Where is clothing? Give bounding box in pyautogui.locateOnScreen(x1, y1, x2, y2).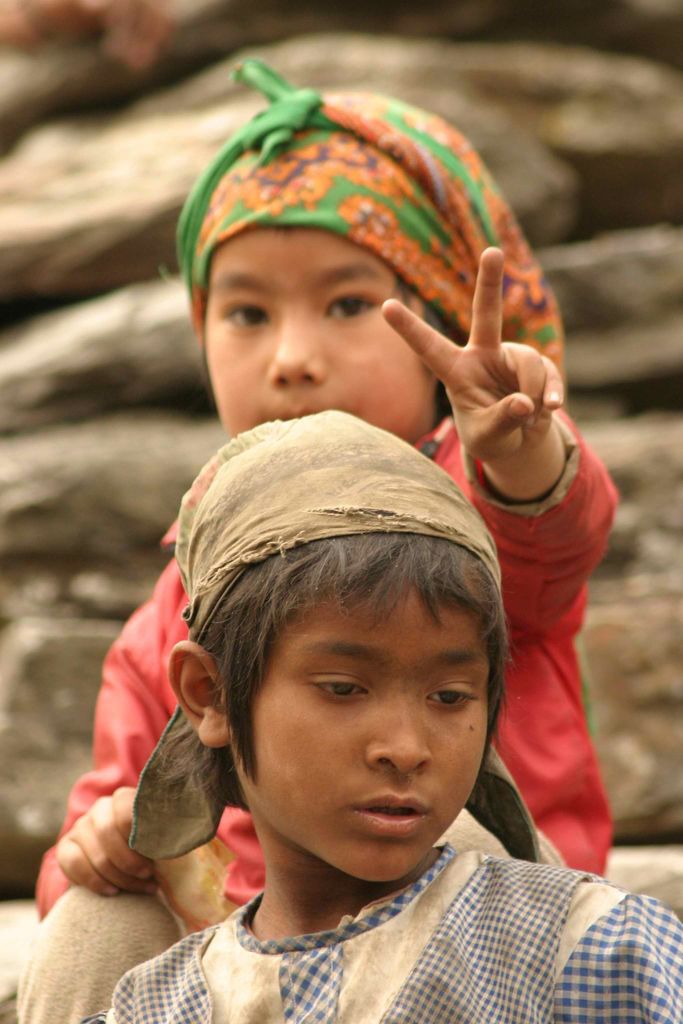
pyautogui.locateOnScreen(17, 403, 616, 917).
